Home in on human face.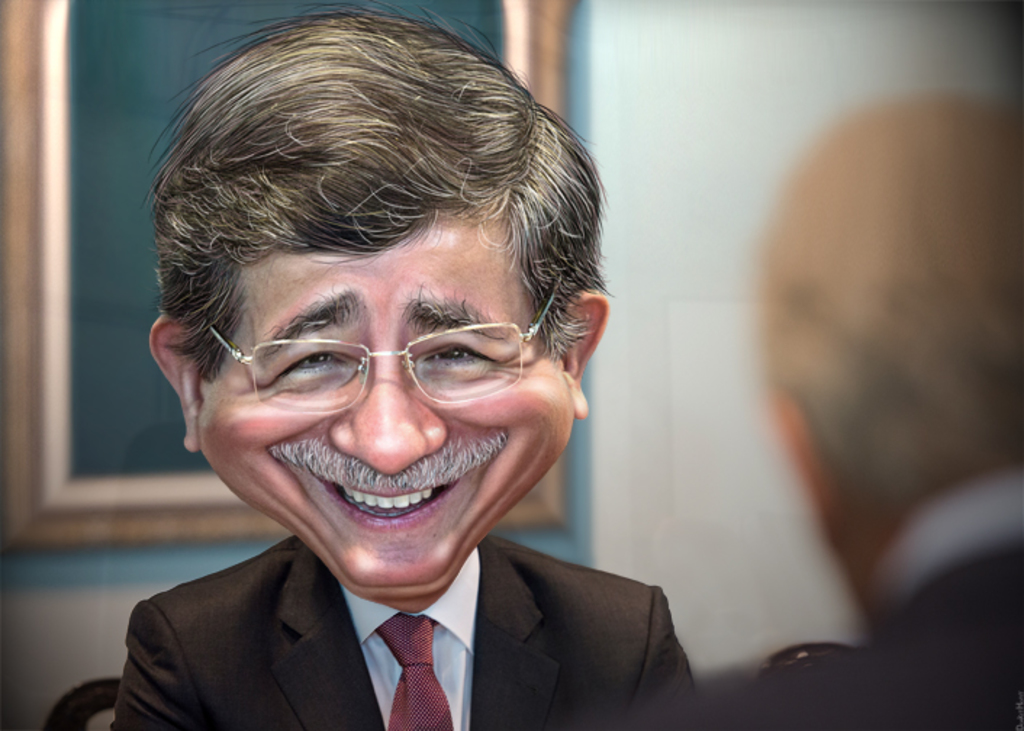
Homed in at (x1=202, y1=197, x2=571, y2=615).
